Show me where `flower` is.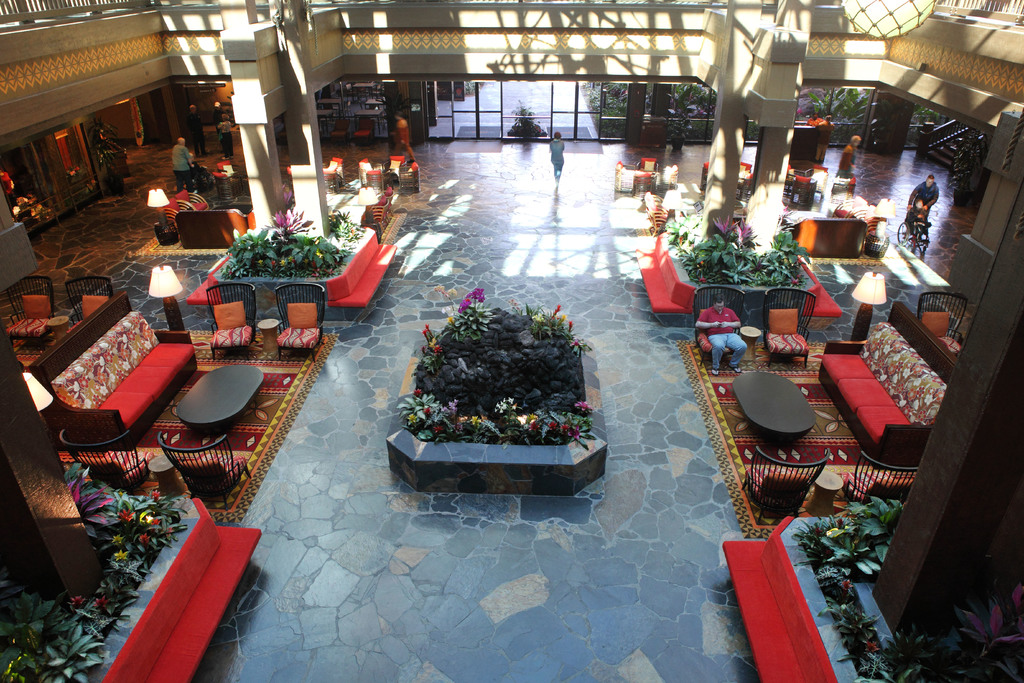
`flower` is at 429:338:436:347.
